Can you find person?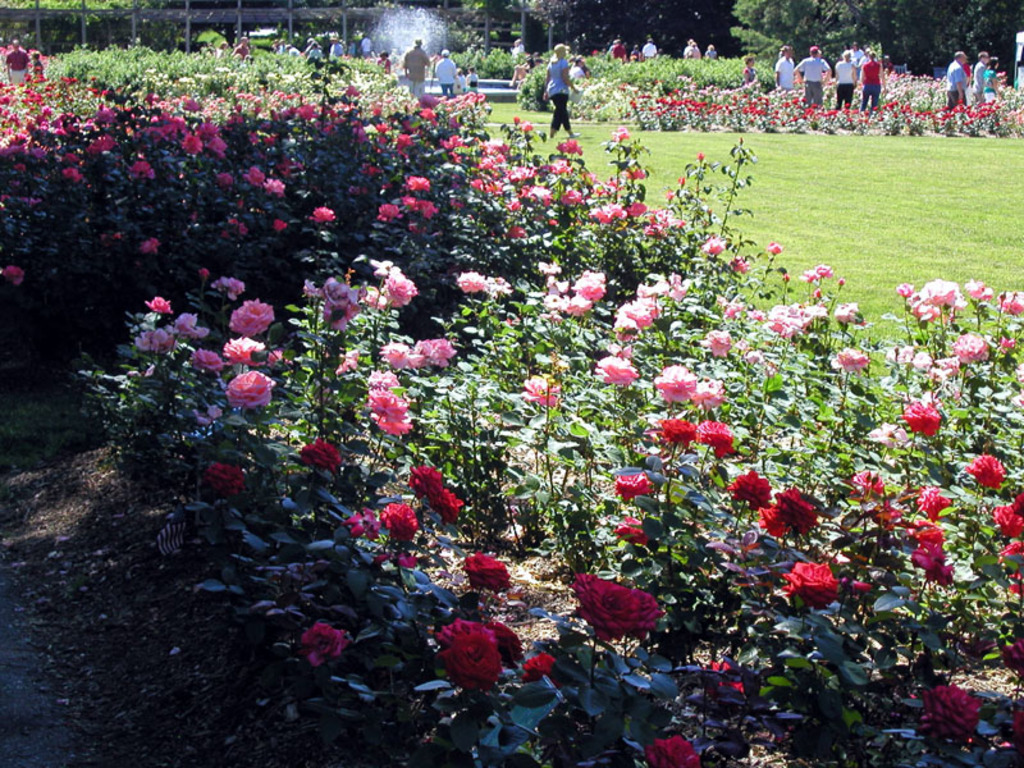
Yes, bounding box: pyautogui.locateOnScreen(984, 51, 1006, 99).
